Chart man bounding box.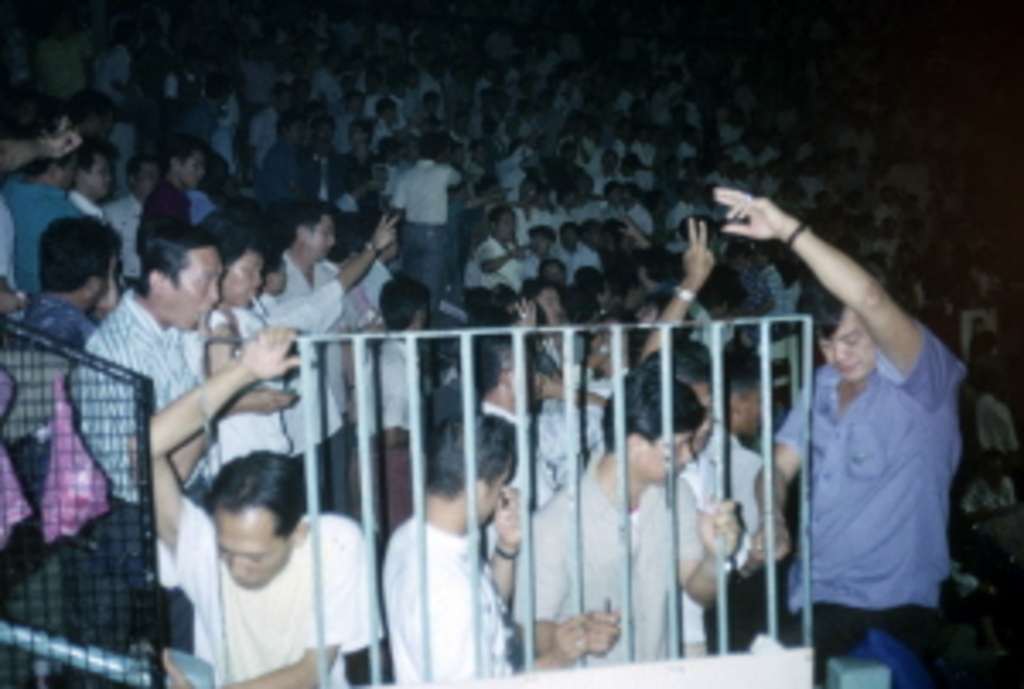
Charted: box=[72, 225, 297, 648].
